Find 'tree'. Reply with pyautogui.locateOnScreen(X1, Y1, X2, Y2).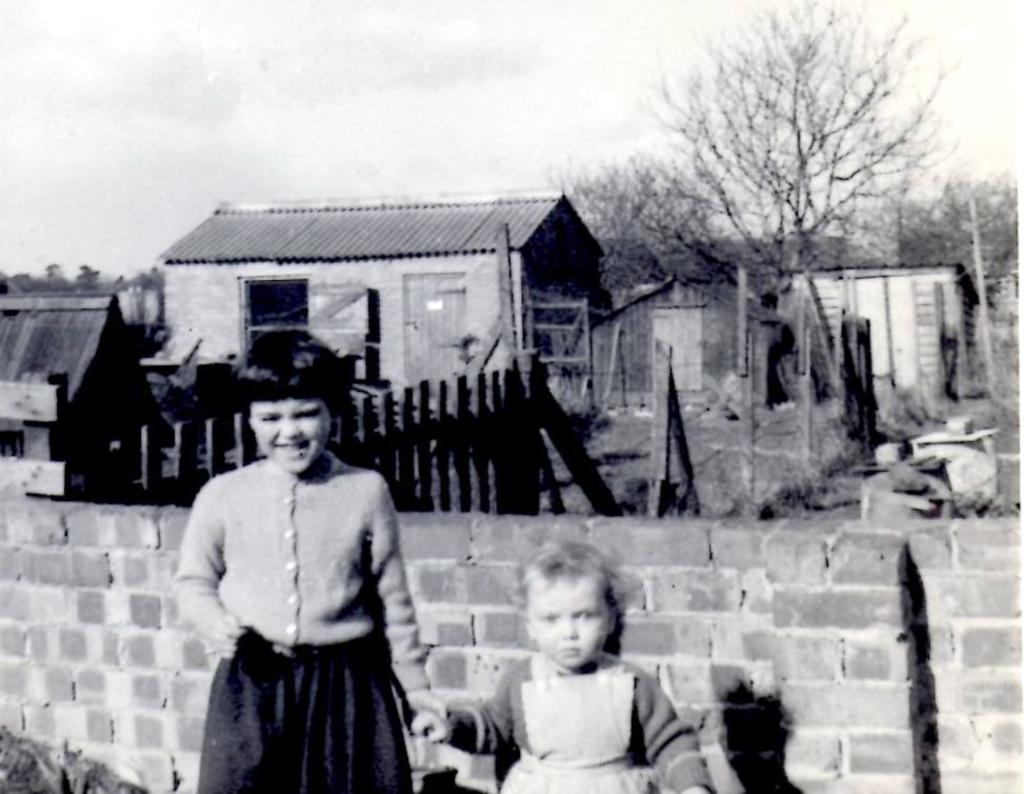
pyautogui.locateOnScreen(611, 24, 951, 310).
